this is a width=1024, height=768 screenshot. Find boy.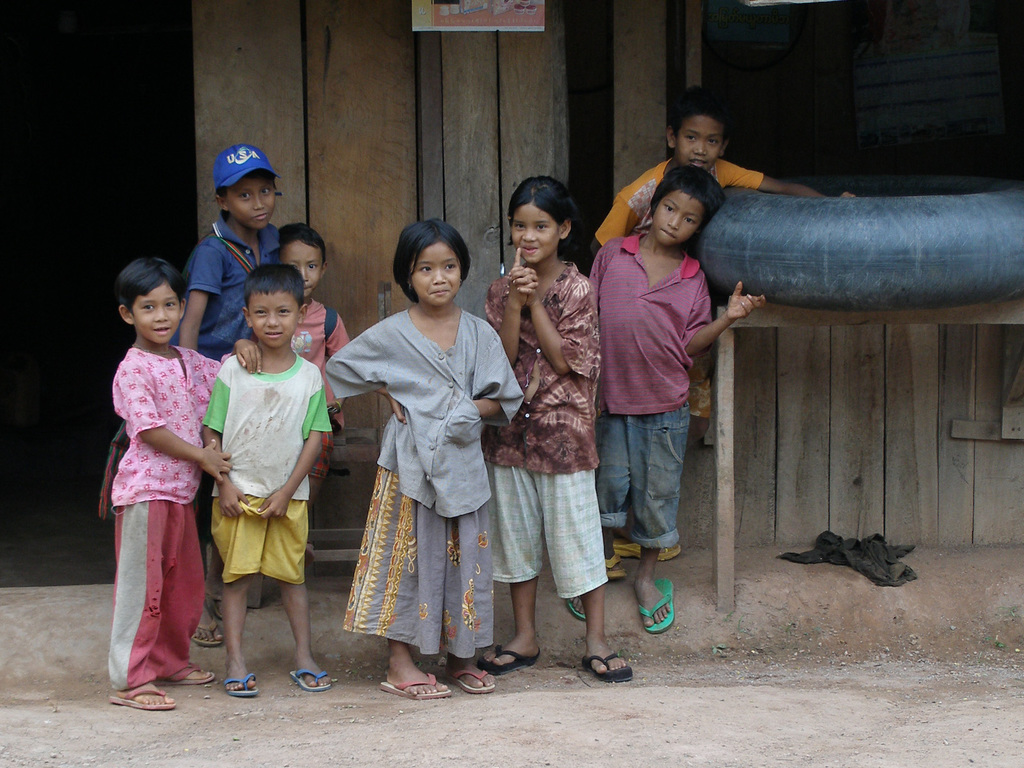
Bounding box: <region>276, 222, 352, 566</region>.
